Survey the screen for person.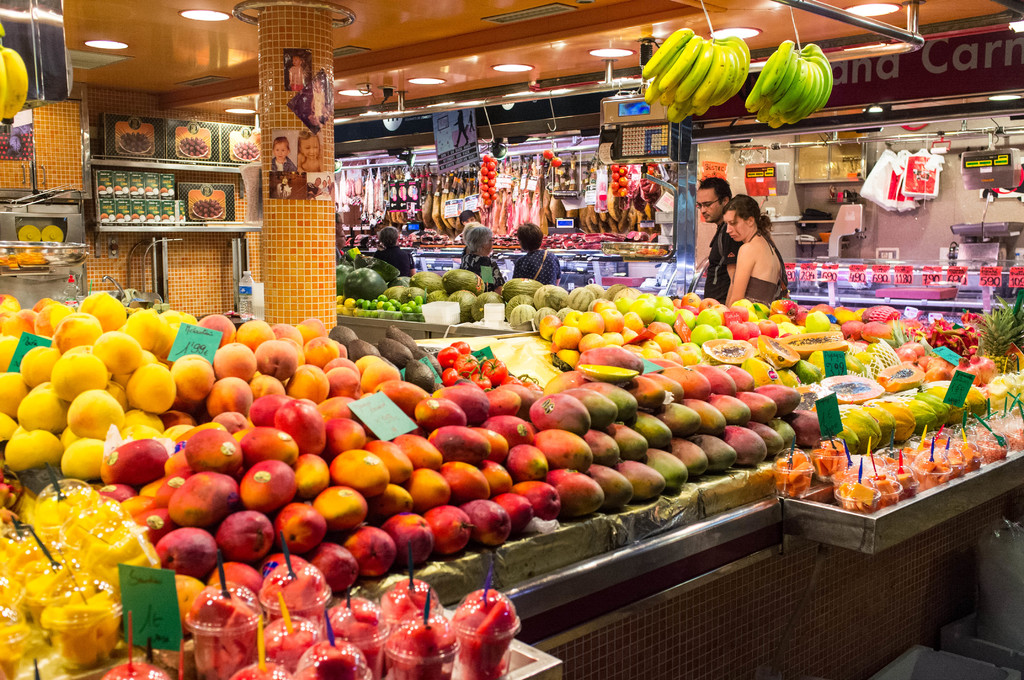
Survey found: box=[335, 211, 344, 267].
